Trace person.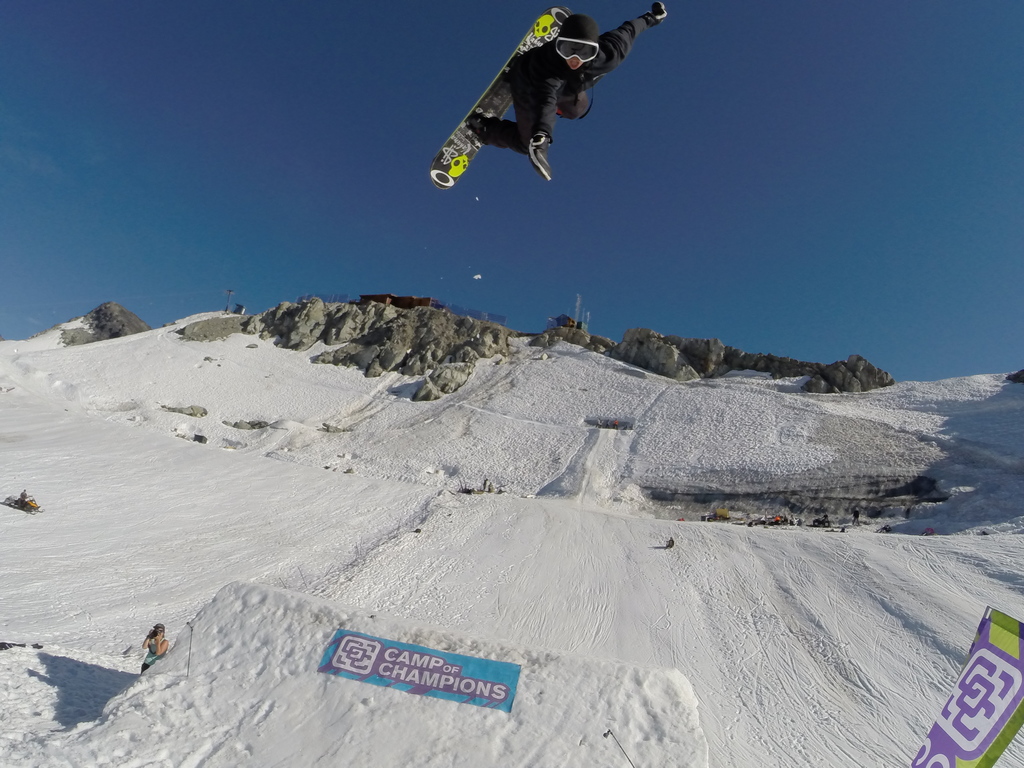
Traced to (477,1,668,182).
